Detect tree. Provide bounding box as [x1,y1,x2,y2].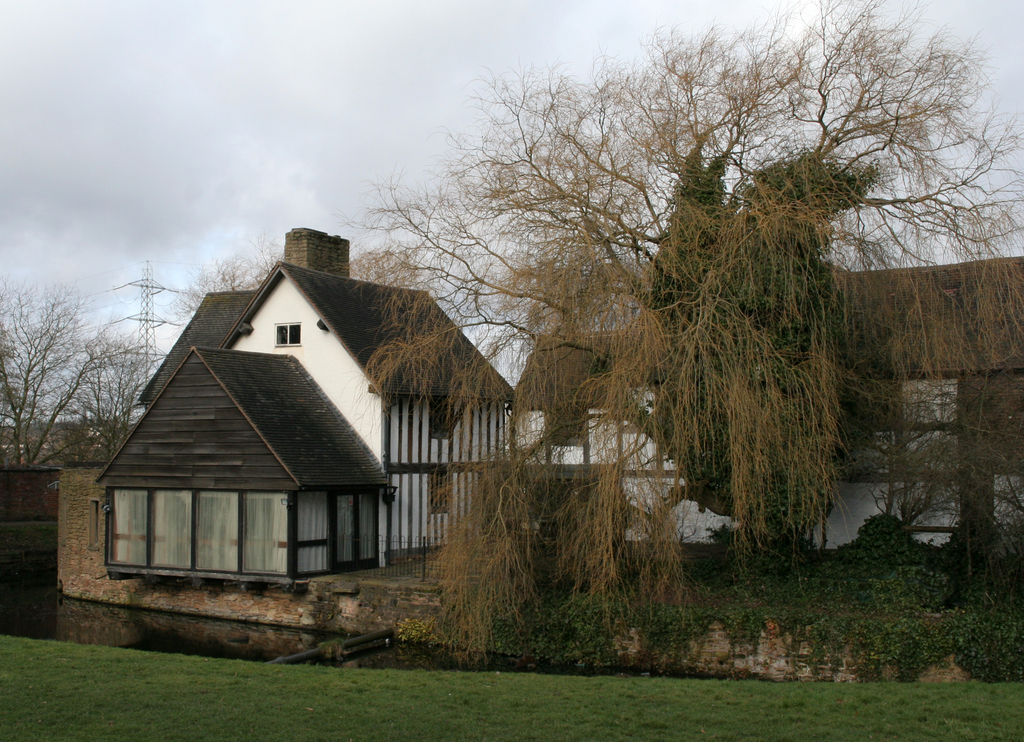
[339,0,1023,563].
